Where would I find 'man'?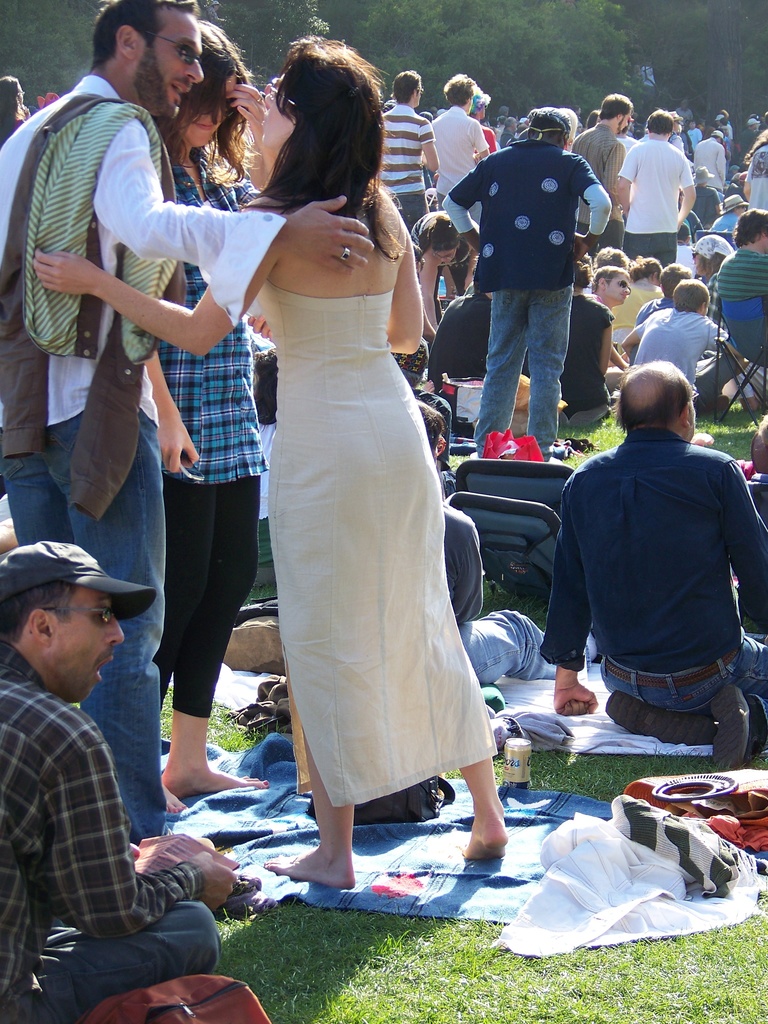
At x1=0, y1=532, x2=245, y2=1022.
